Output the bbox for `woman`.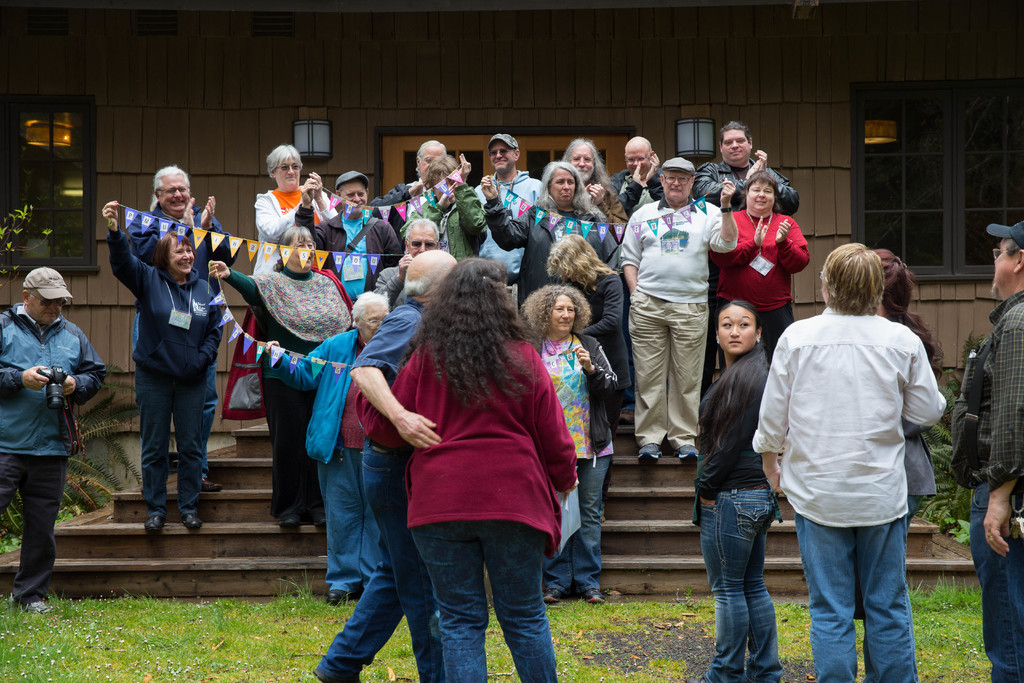
<box>477,160,622,310</box>.
